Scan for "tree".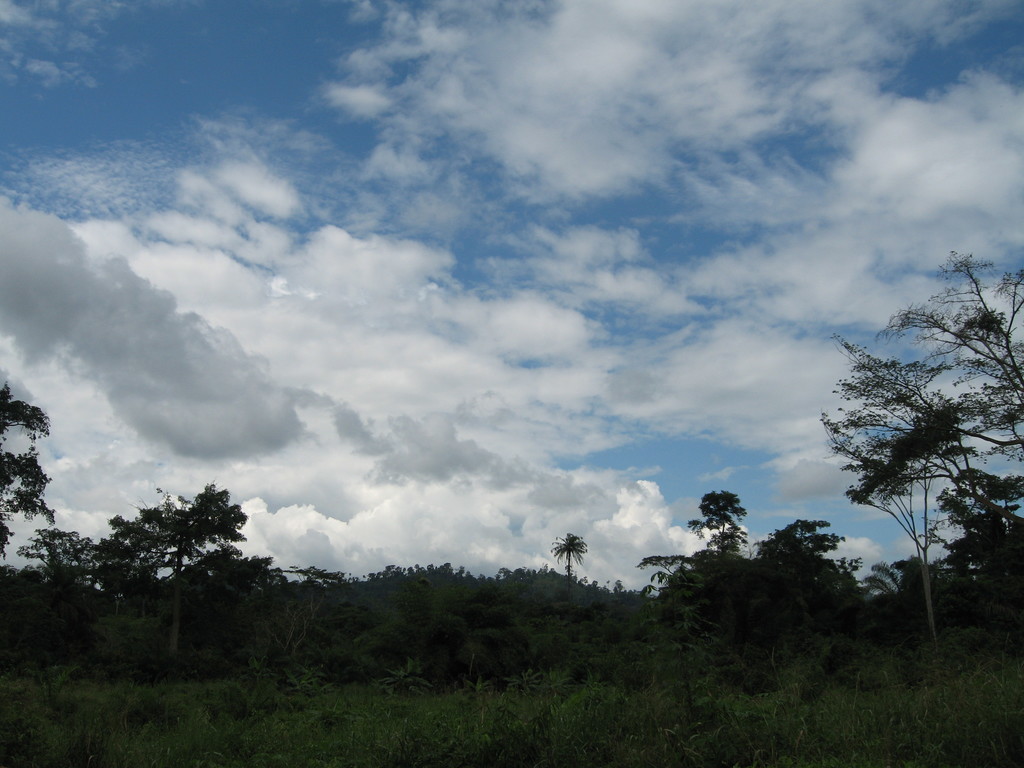
Scan result: (19, 518, 105, 671).
